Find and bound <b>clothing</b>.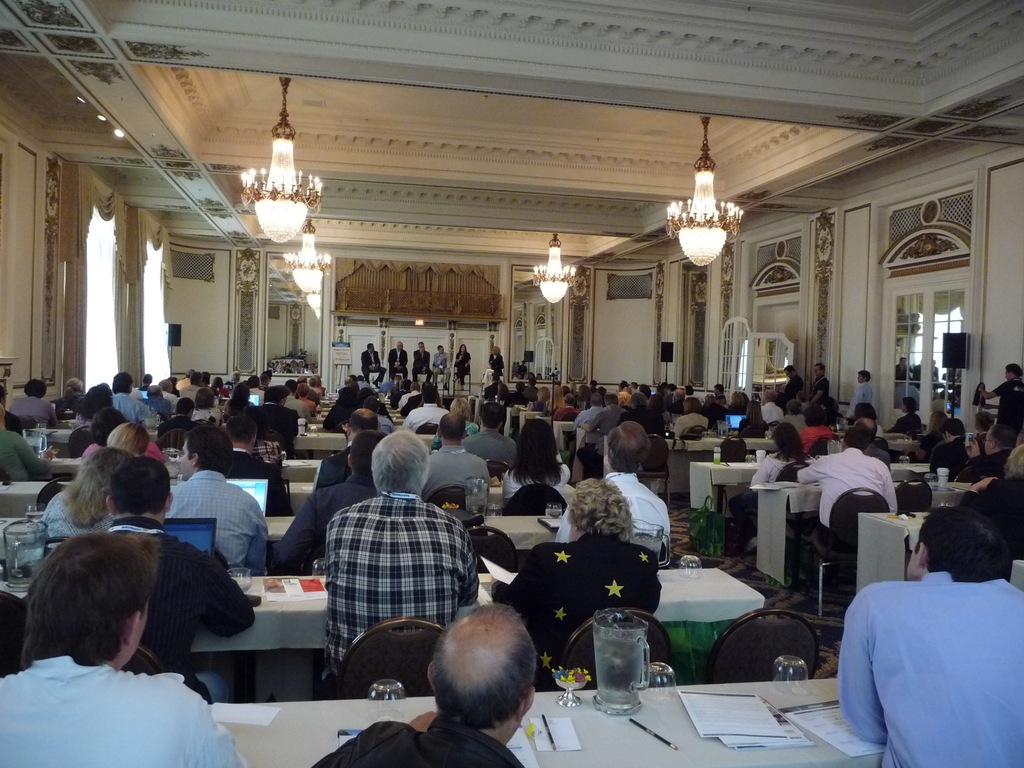
Bound: (602, 468, 673, 562).
